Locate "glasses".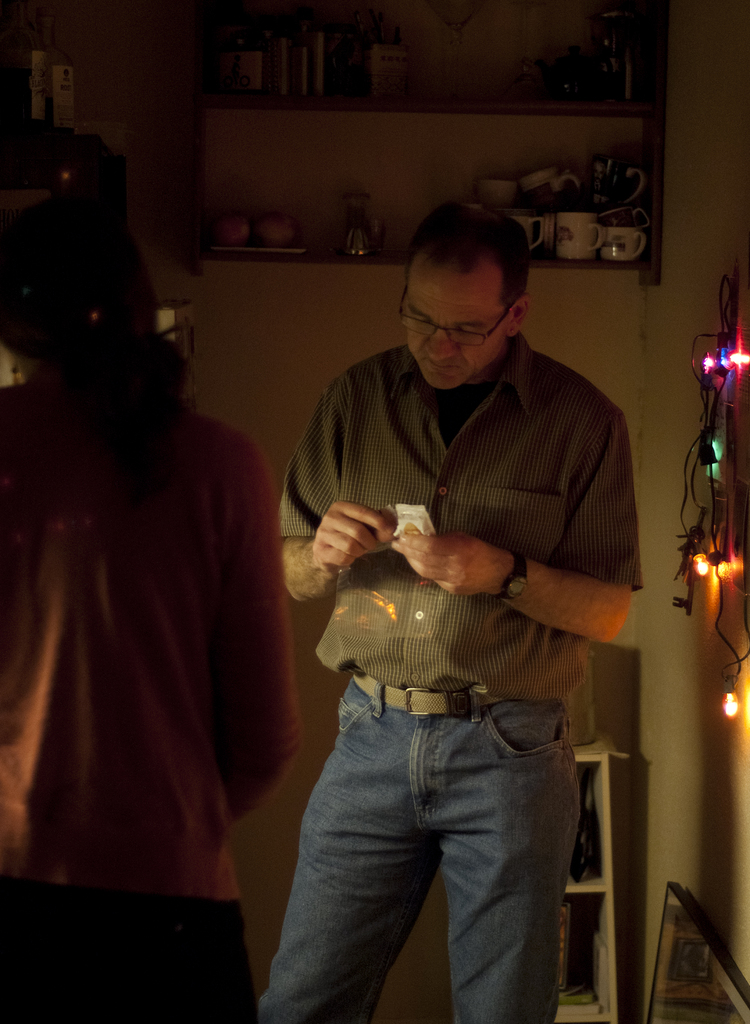
Bounding box: Rect(398, 283, 515, 351).
